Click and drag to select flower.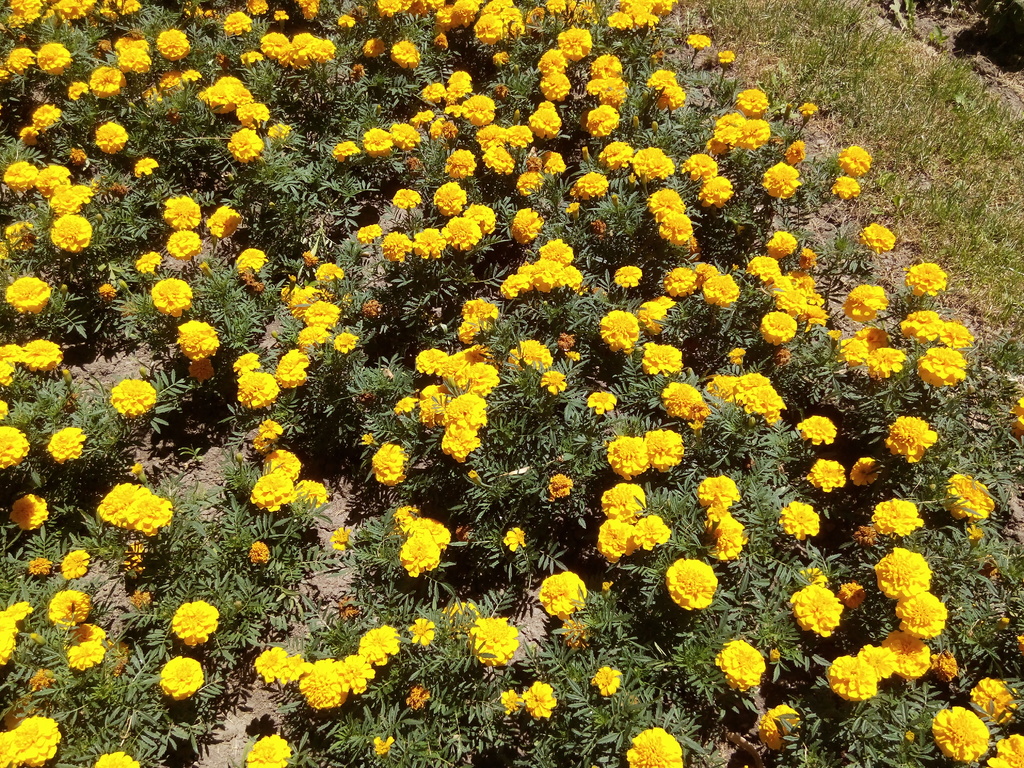
Selection: l=372, t=232, r=410, b=273.
